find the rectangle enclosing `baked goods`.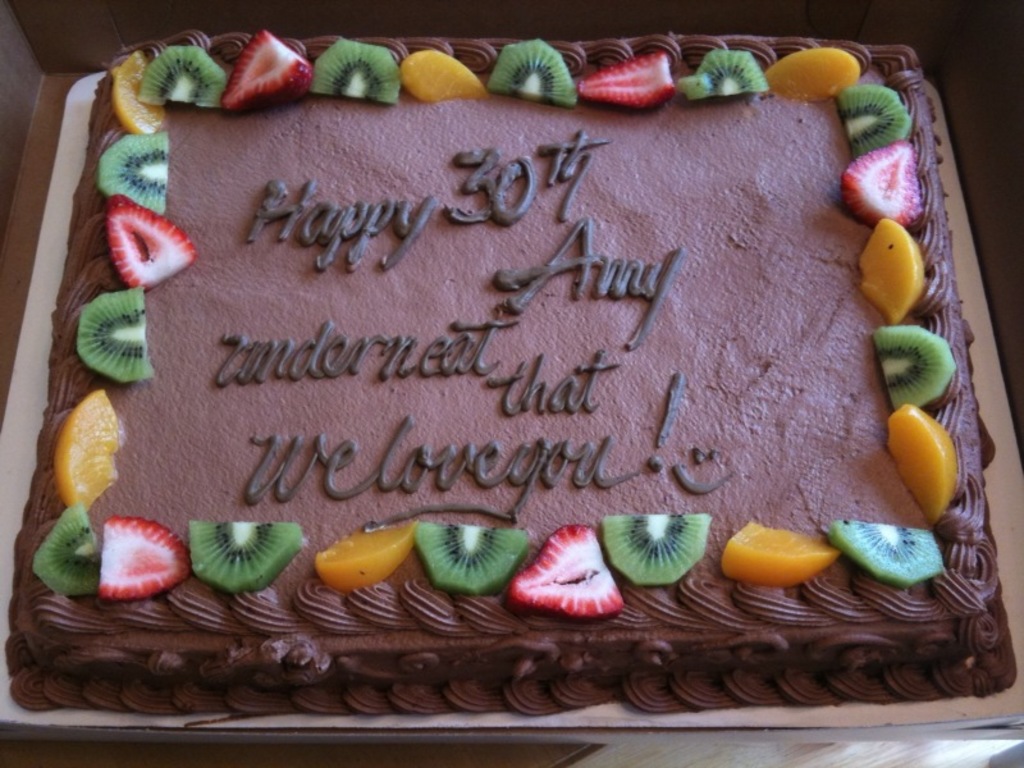
l=0, t=27, r=1023, b=721.
